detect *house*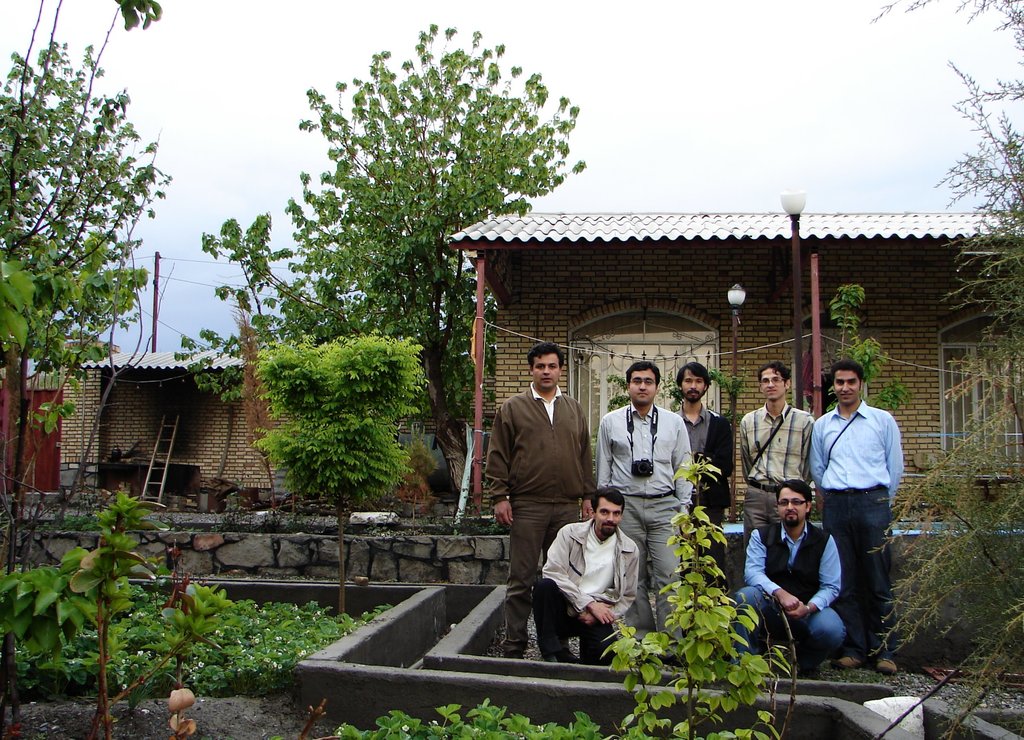
select_region(0, 362, 67, 497)
